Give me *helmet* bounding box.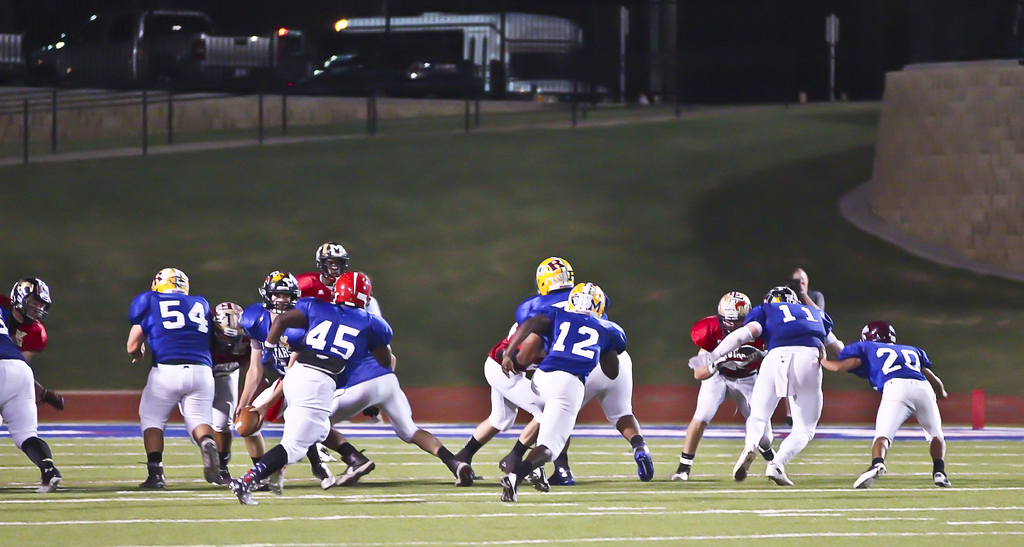
[710, 284, 756, 327].
